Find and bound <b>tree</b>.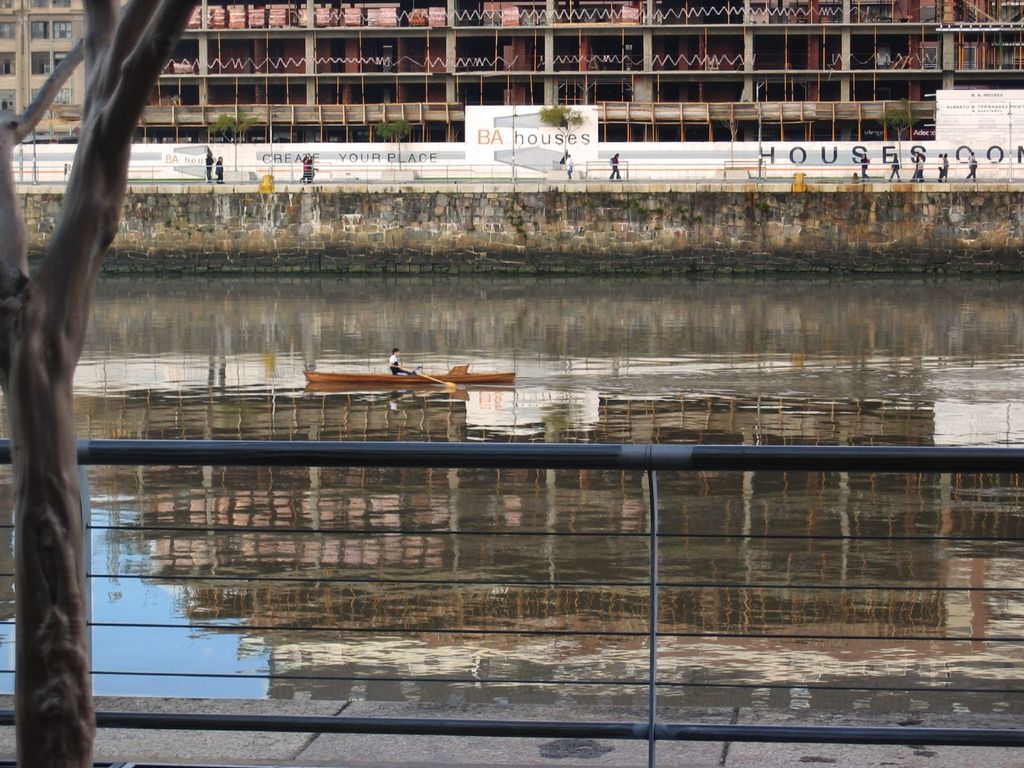
Bound: x1=6, y1=0, x2=213, y2=692.
